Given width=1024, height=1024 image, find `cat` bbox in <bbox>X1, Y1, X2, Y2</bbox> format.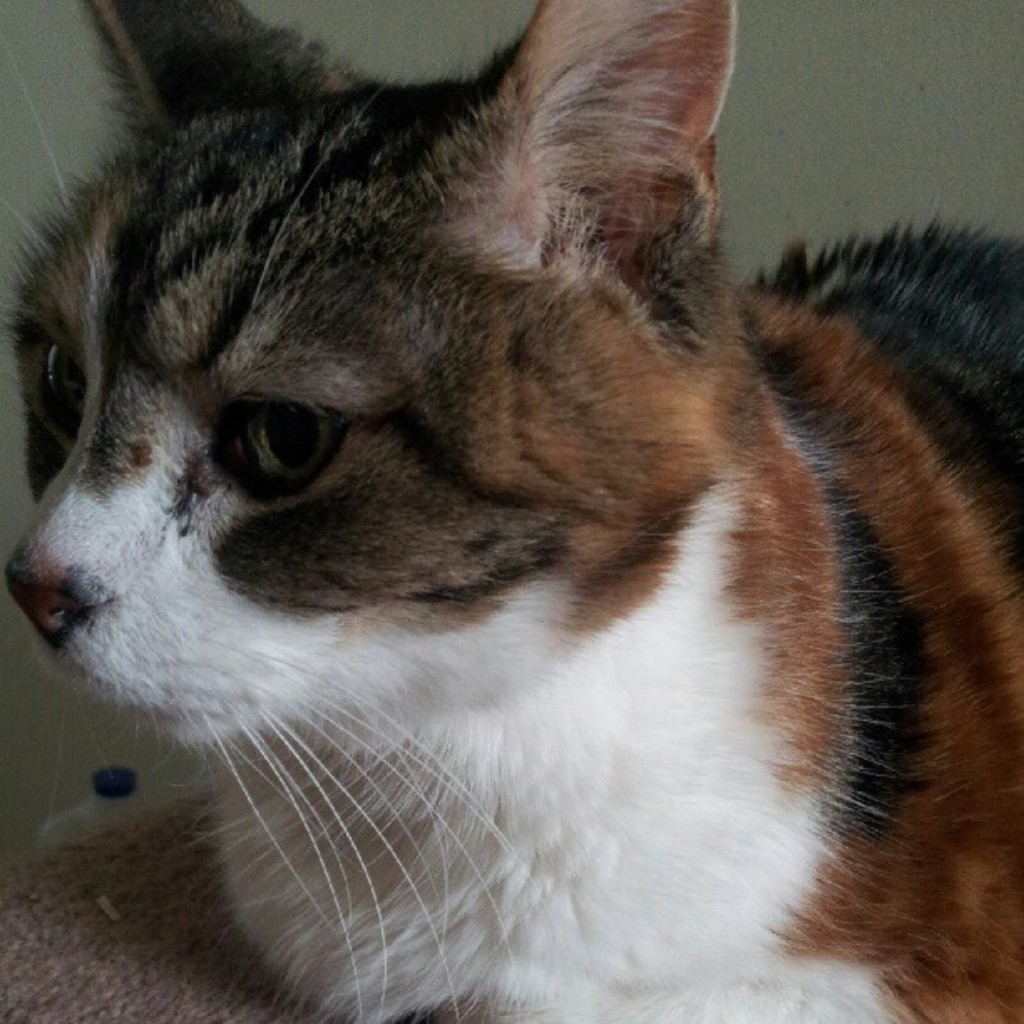
<bbox>0, 0, 1022, 1022</bbox>.
